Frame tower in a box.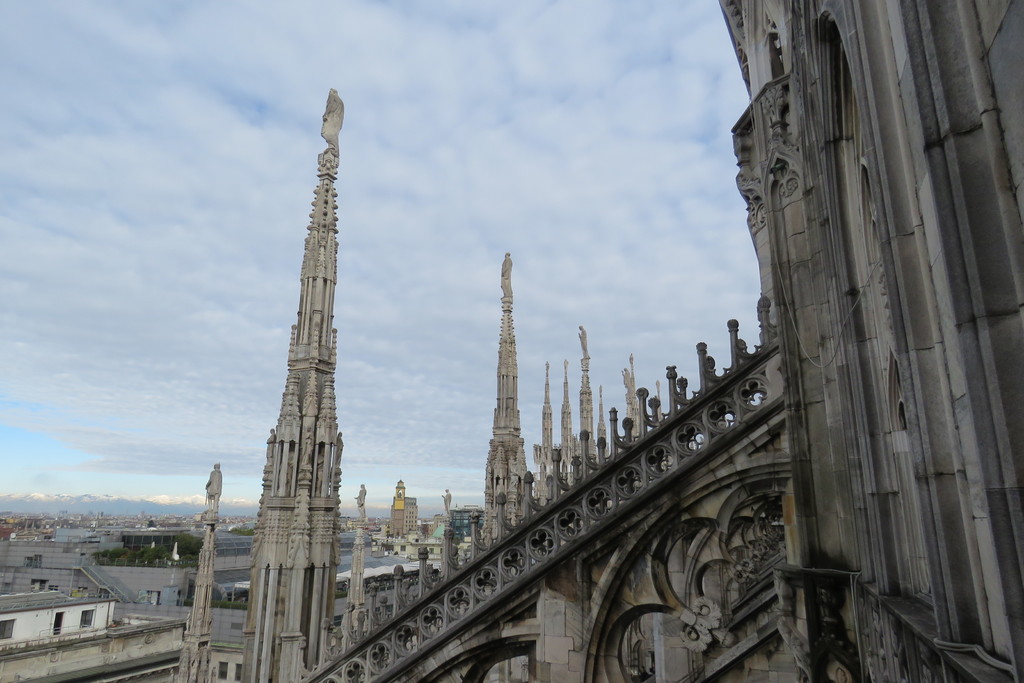
crop(164, 463, 218, 682).
